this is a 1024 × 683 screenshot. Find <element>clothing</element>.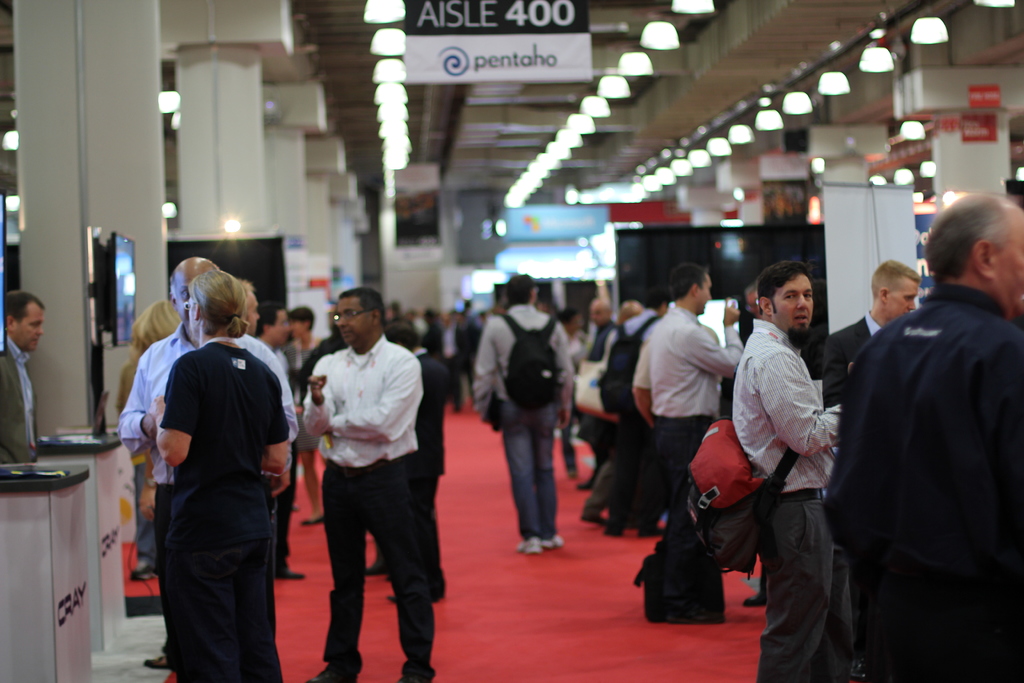
Bounding box: (302,333,348,407).
